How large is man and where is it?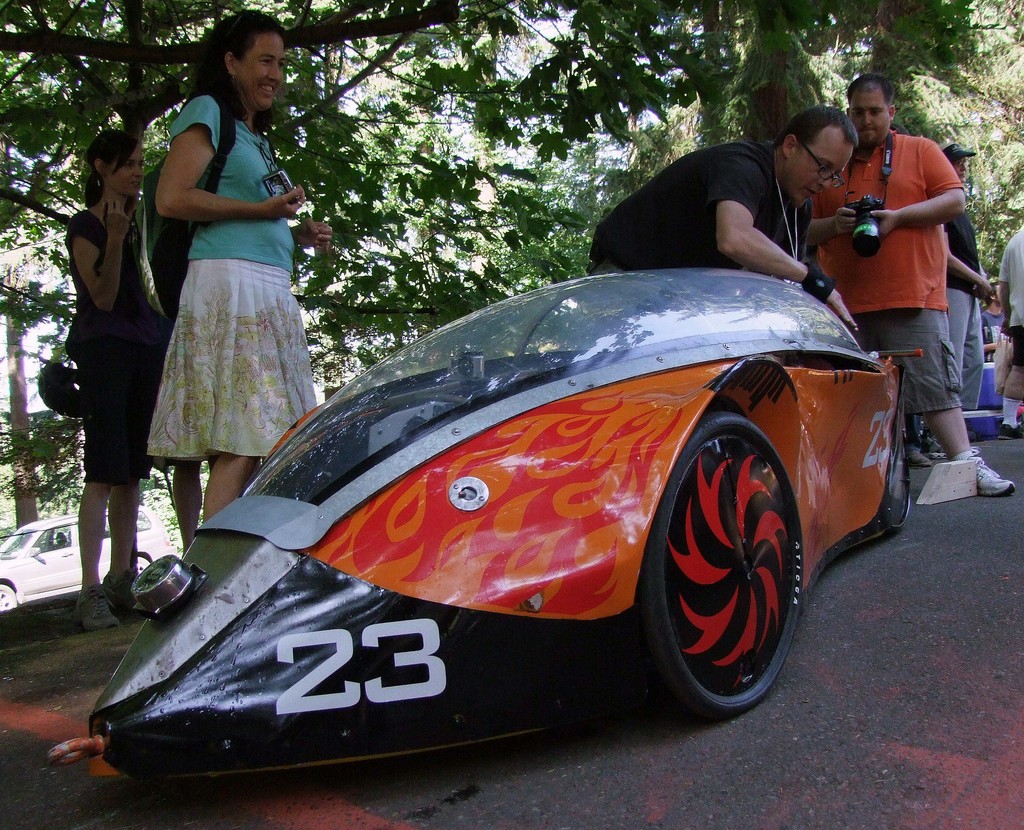
Bounding box: select_region(999, 222, 1023, 426).
